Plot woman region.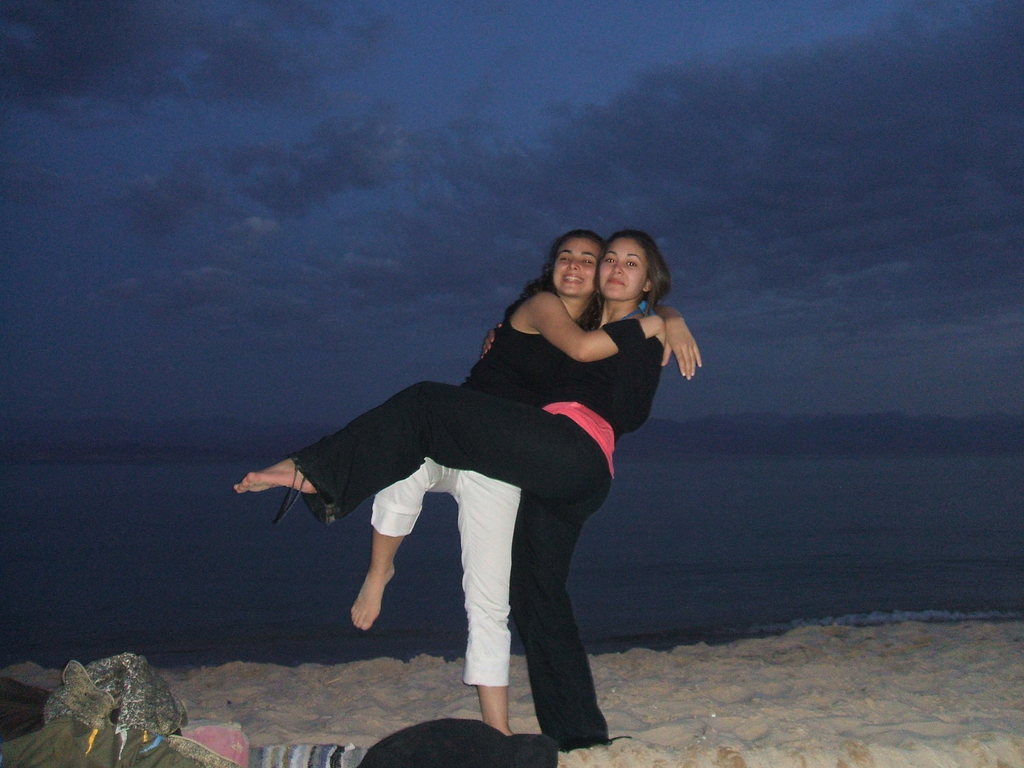
Plotted at crop(349, 230, 702, 733).
